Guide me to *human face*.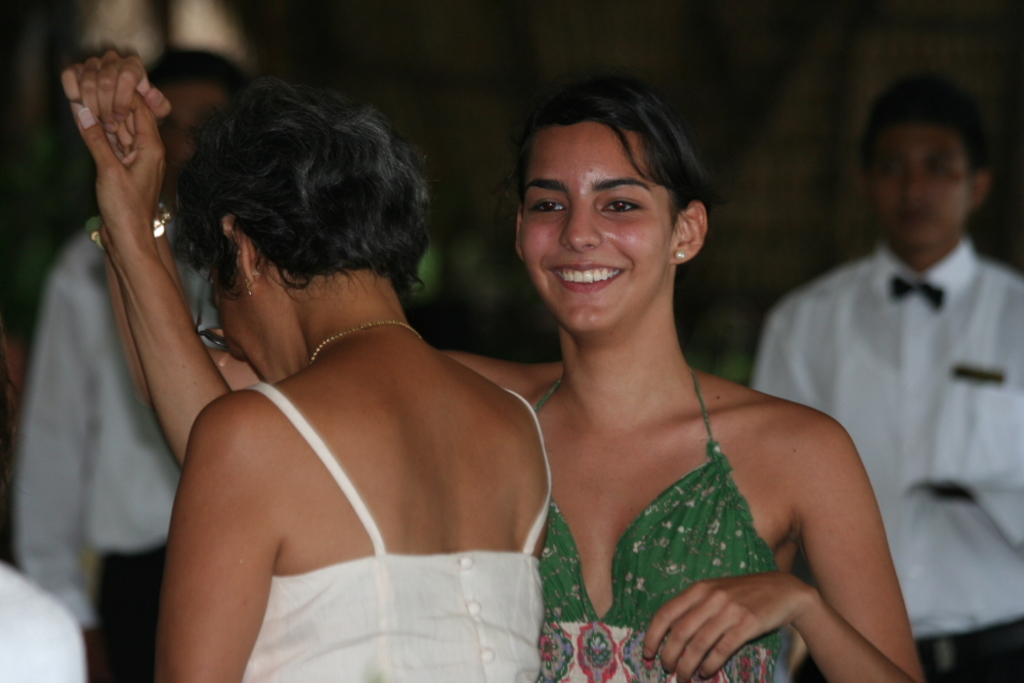
Guidance: bbox=(209, 261, 313, 388).
